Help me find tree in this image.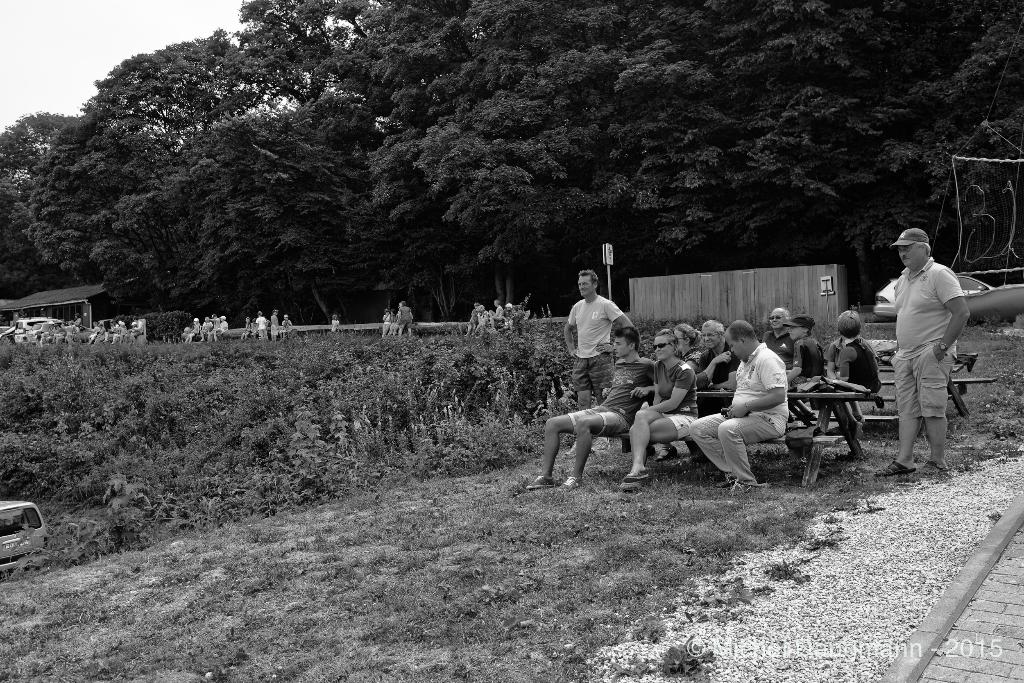
Found it: [40, 38, 413, 320].
